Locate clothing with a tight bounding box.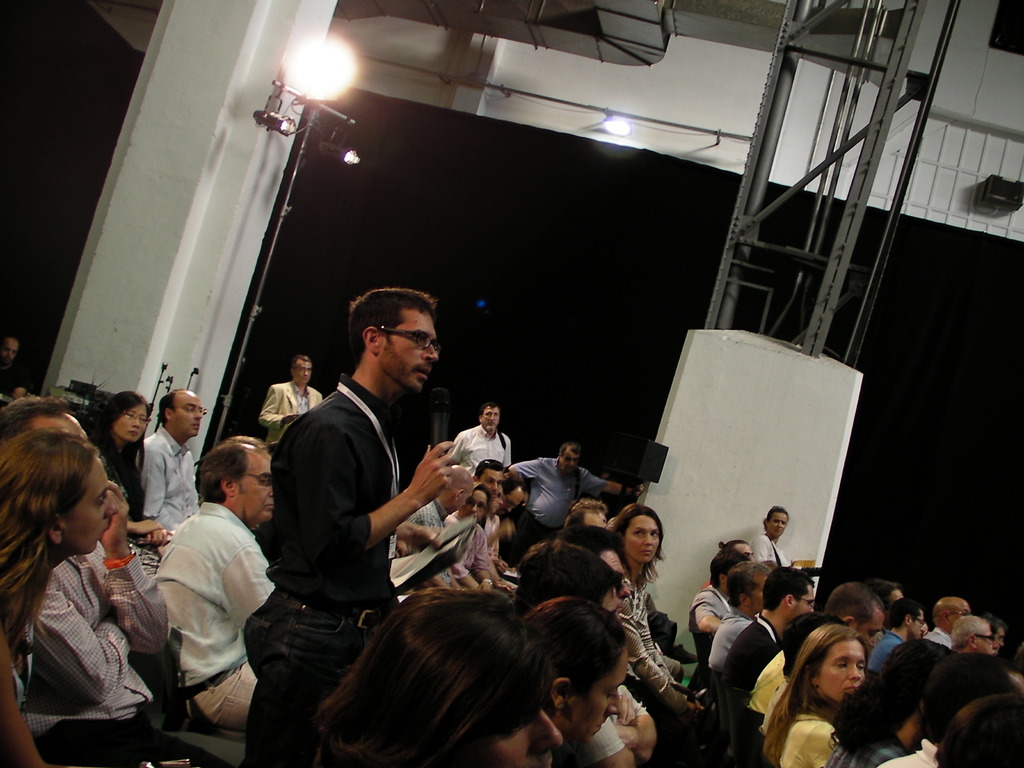
region(0, 627, 36, 767).
